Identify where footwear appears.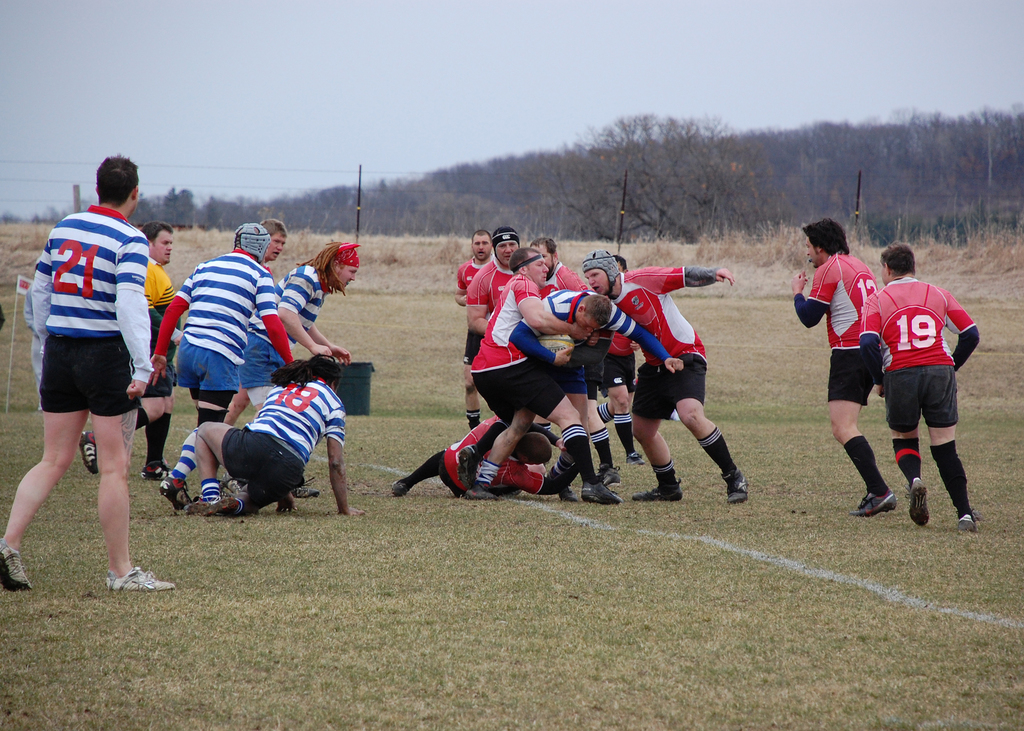
Appears at {"left": 287, "top": 478, "right": 324, "bottom": 499}.
